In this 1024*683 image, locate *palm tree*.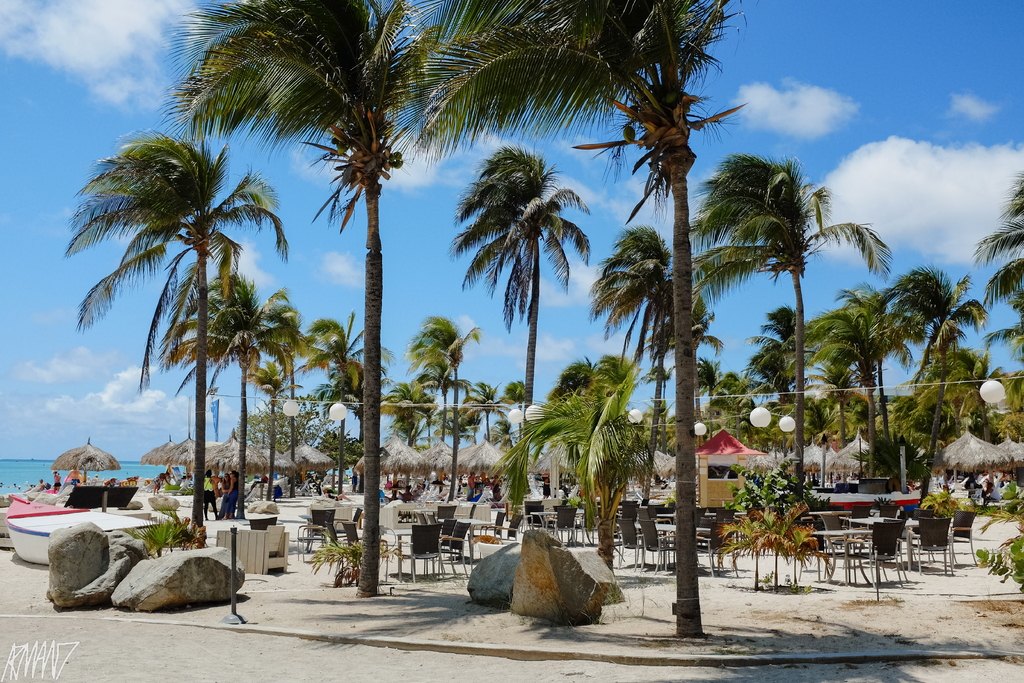
Bounding box: [left=718, top=161, right=820, bottom=514].
